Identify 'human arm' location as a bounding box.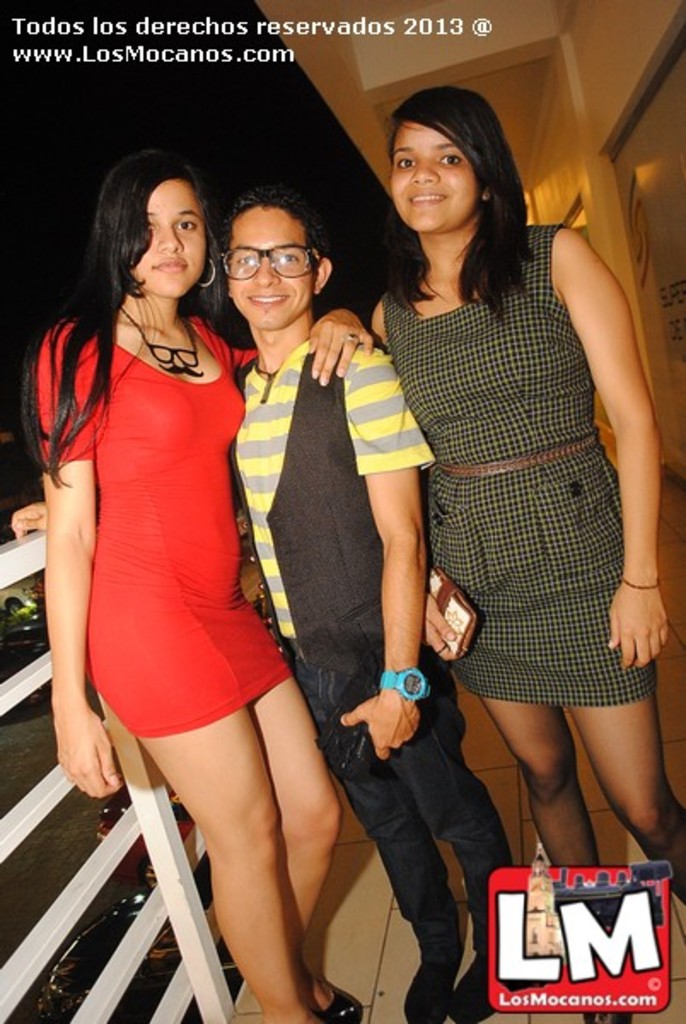
[551,225,667,669].
